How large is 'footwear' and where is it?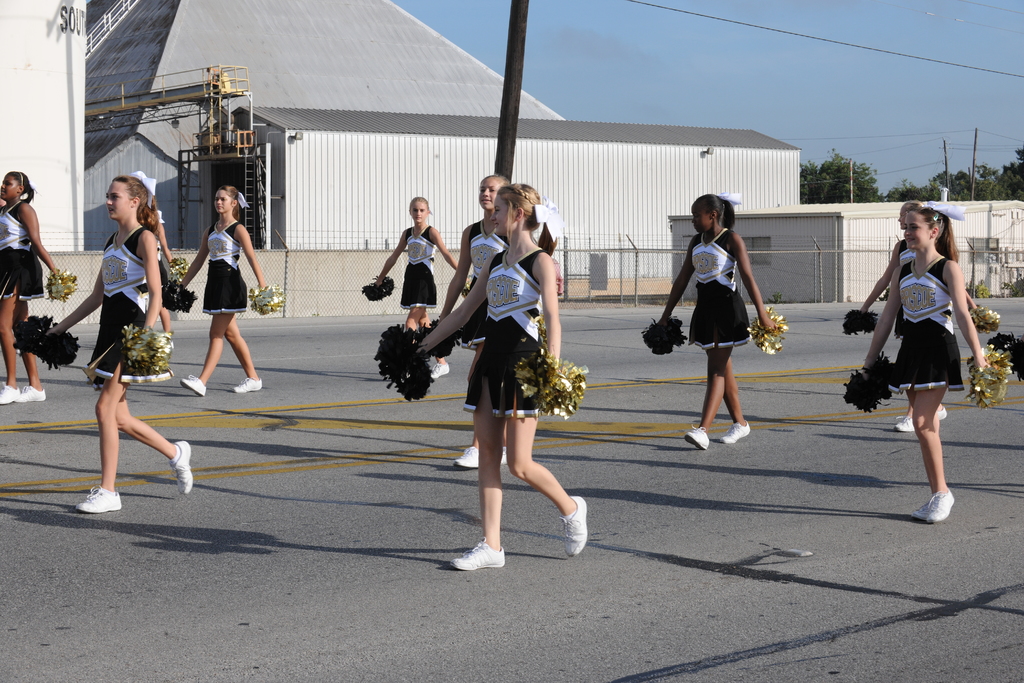
Bounding box: x1=912 y1=500 x2=933 y2=519.
